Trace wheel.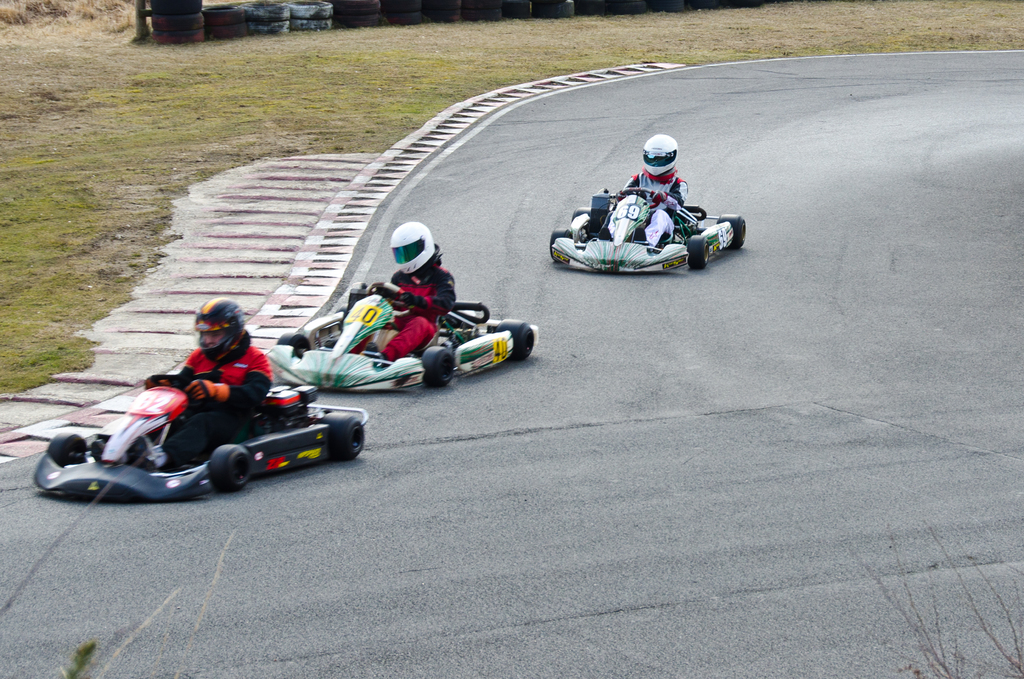
Traced to select_region(151, 13, 202, 29).
